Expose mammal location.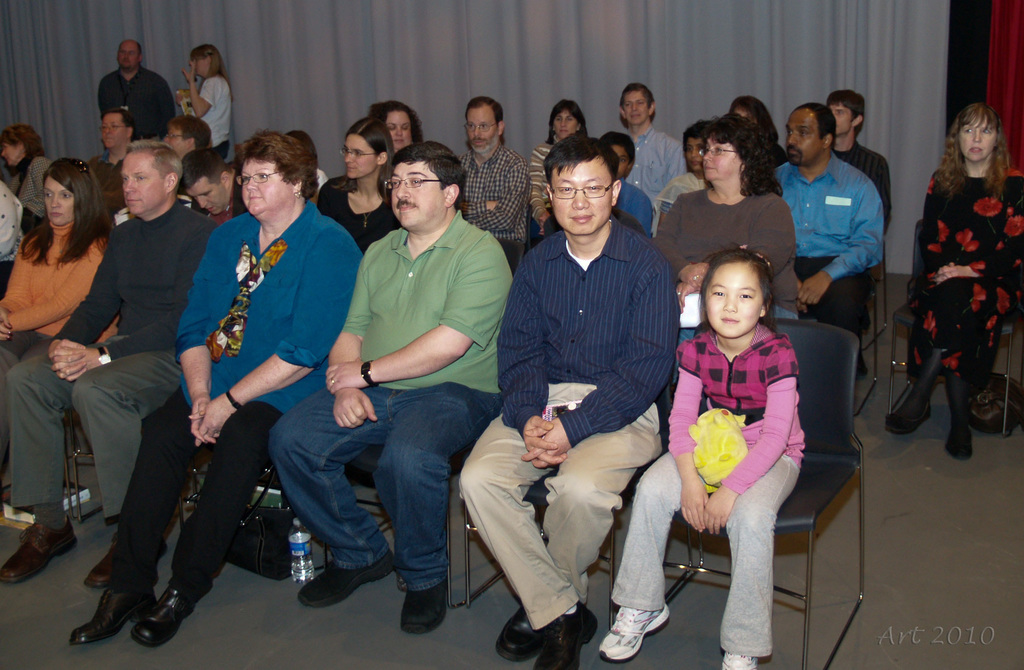
Exposed at left=0, top=172, right=29, bottom=290.
